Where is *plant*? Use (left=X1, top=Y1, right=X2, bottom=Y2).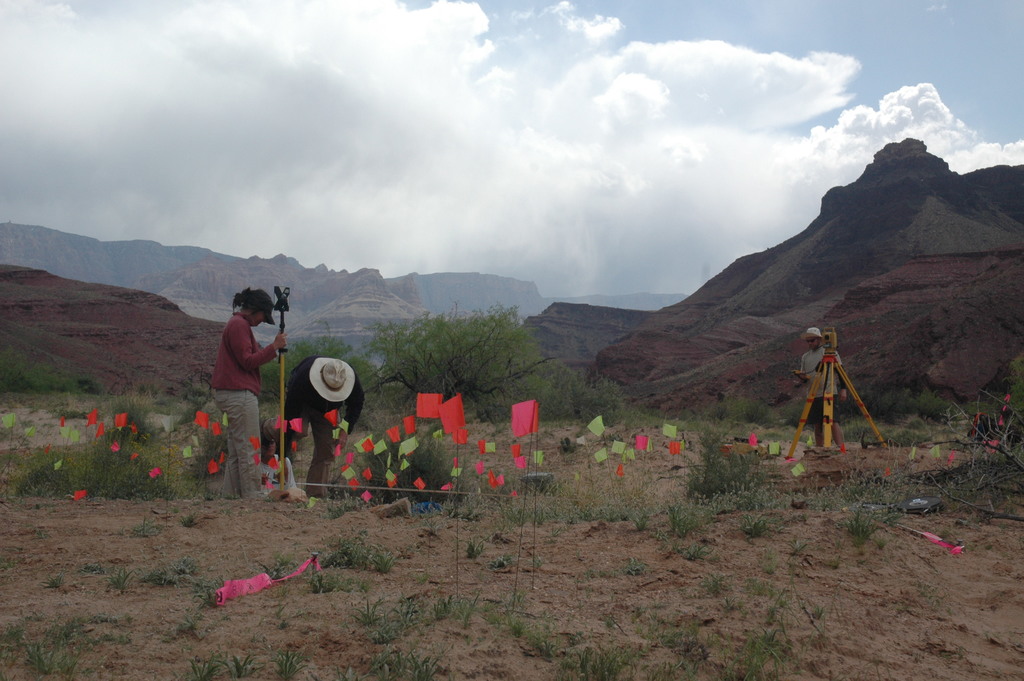
(left=166, top=341, right=187, bottom=351).
